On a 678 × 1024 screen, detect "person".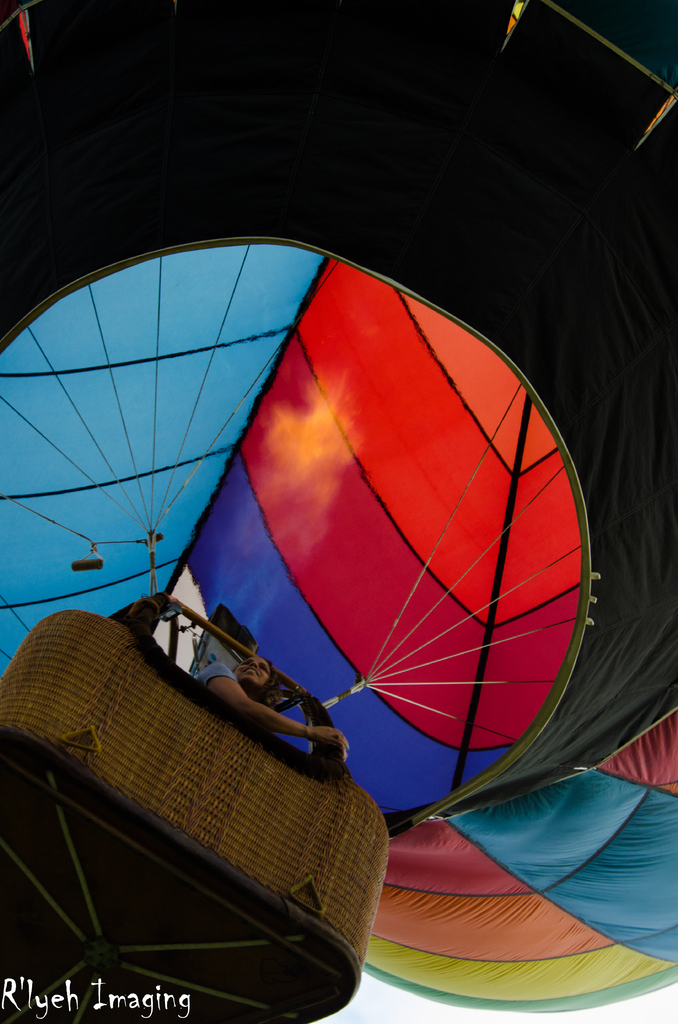
(196,655,350,767).
